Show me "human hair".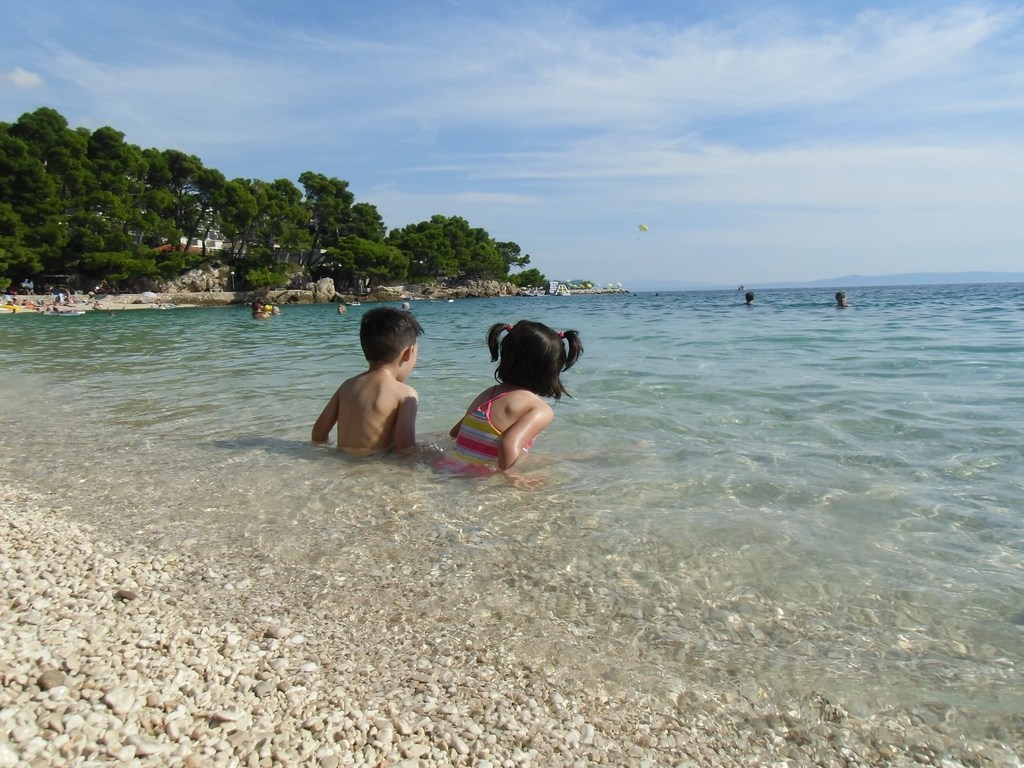
"human hair" is here: <bbox>477, 316, 572, 414</bbox>.
